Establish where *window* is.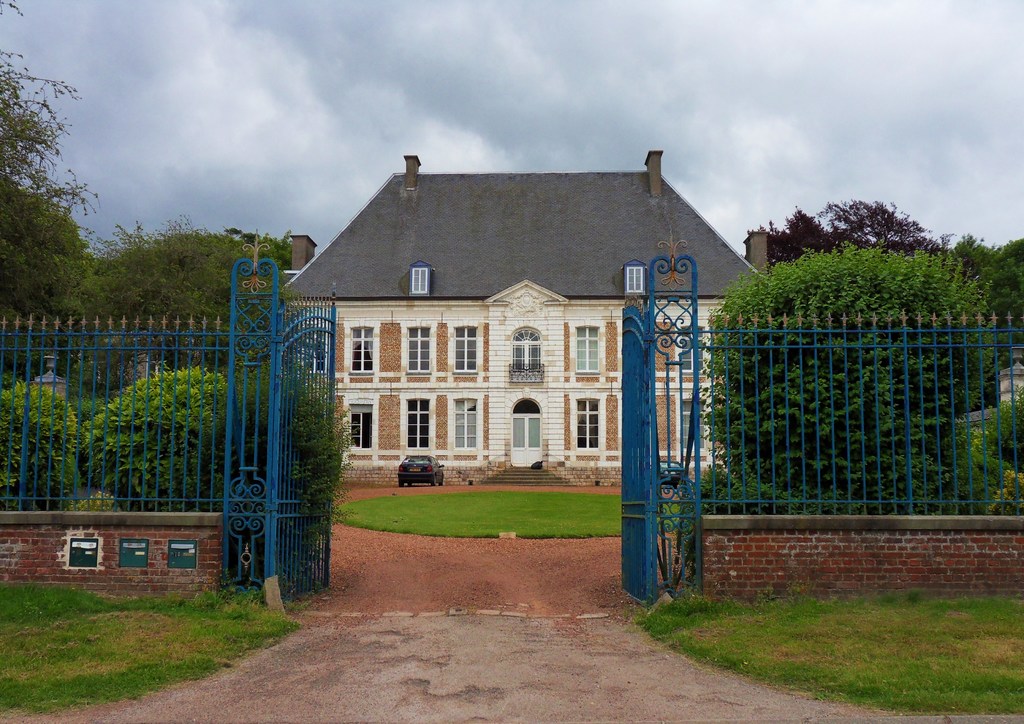
Established at left=456, top=322, right=475, bottom=369.
